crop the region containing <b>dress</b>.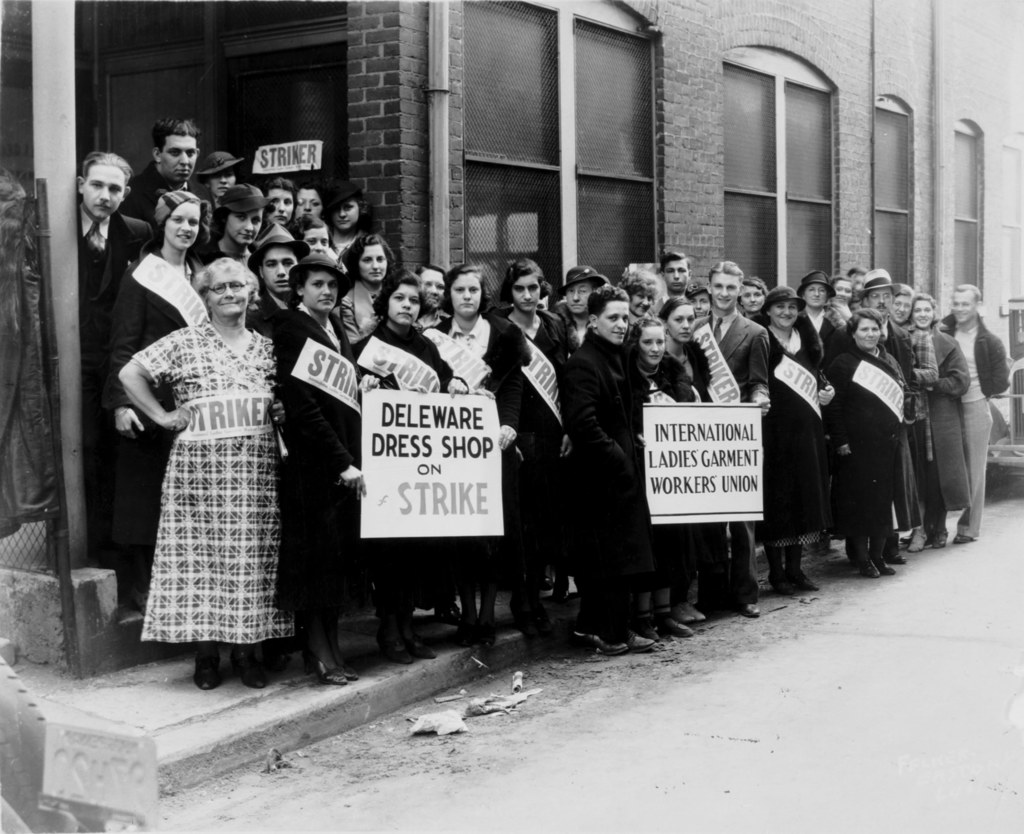
Crop region: x1=427 y1=313 x2=529 y2=589.
